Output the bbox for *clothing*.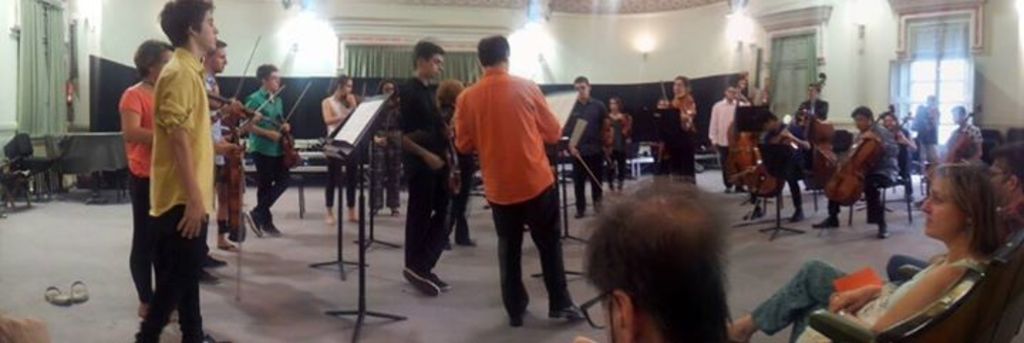
111 78 186 297.
